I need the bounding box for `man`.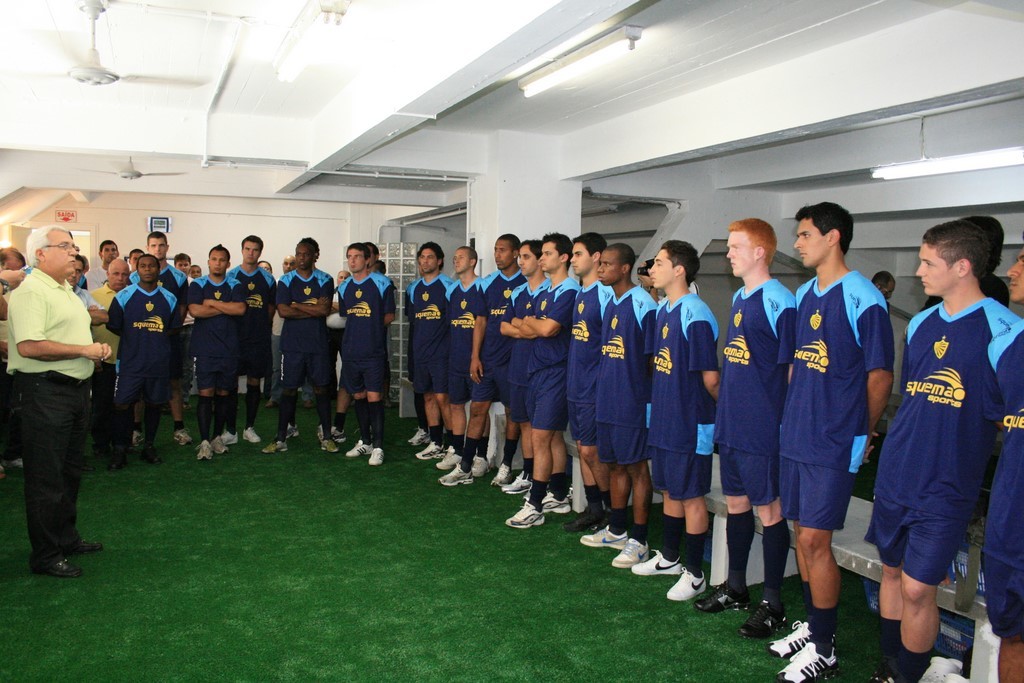
Here it is: x1=440 y1=230 x2=519 y2=481.
